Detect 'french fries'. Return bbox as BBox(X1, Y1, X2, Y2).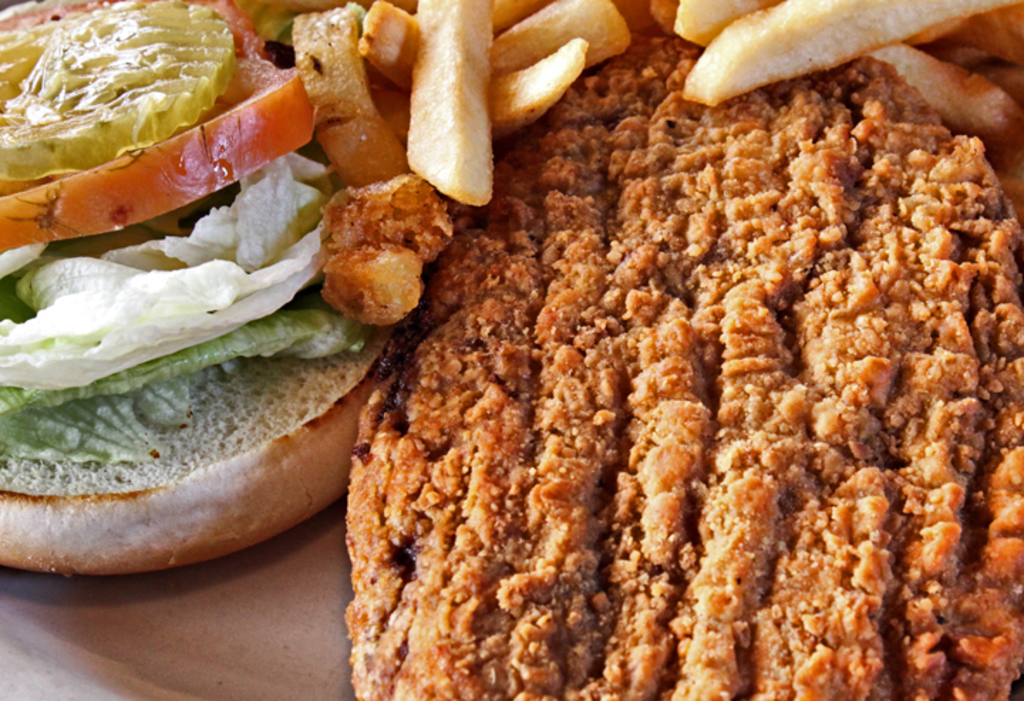
BBox(491, 37, 590, 141).
